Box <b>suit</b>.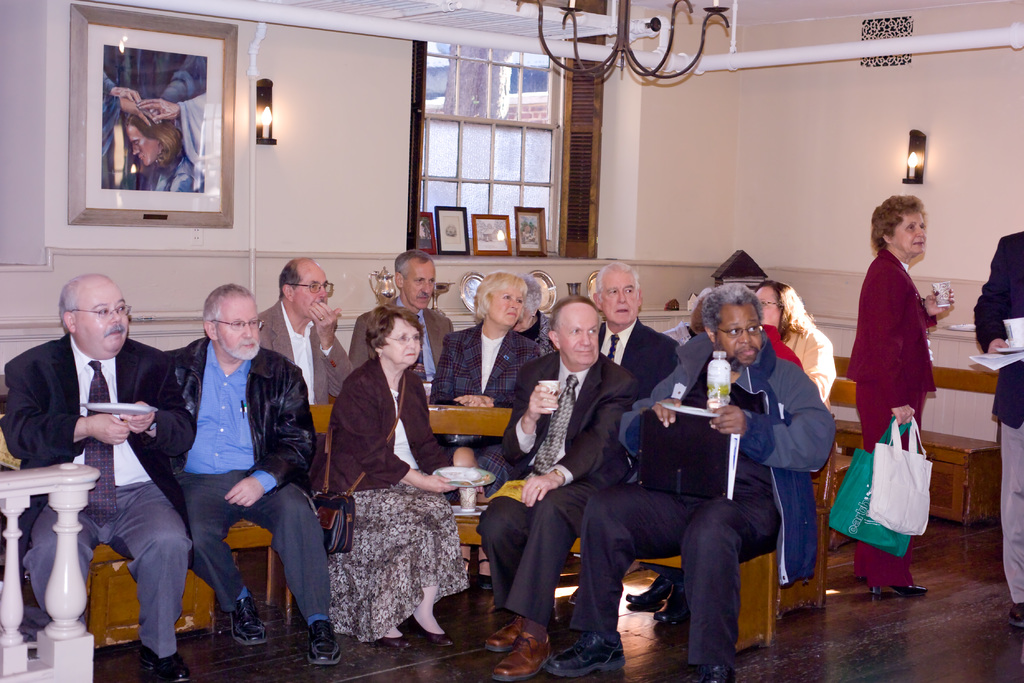
rect(257, 297, 356, 416).
